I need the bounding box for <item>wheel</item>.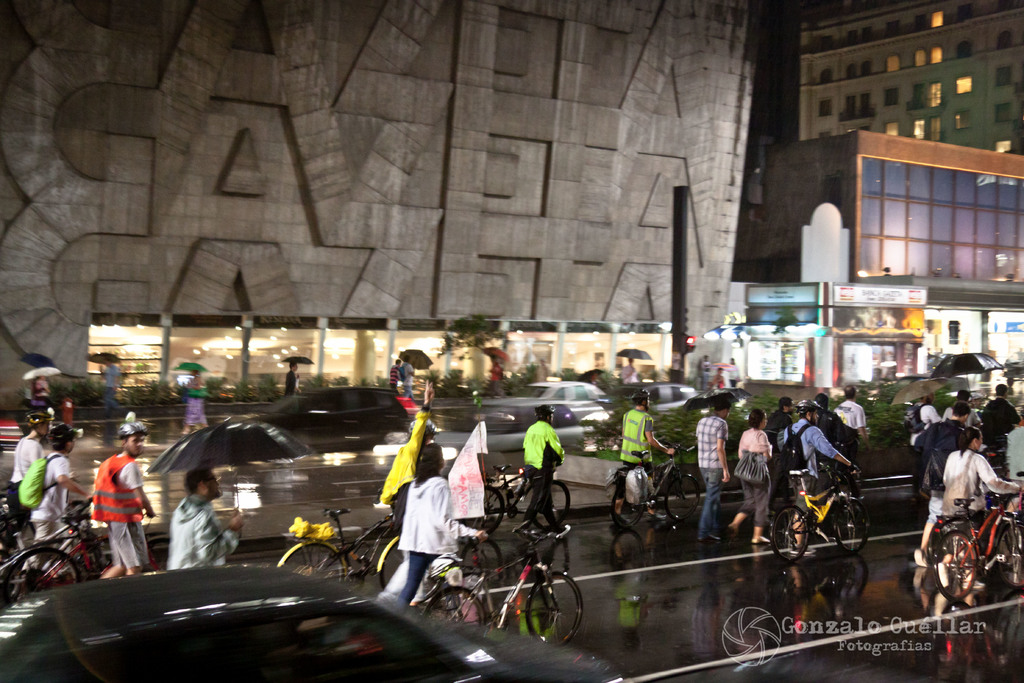
Here it is: (528, 572, 583, 645).
